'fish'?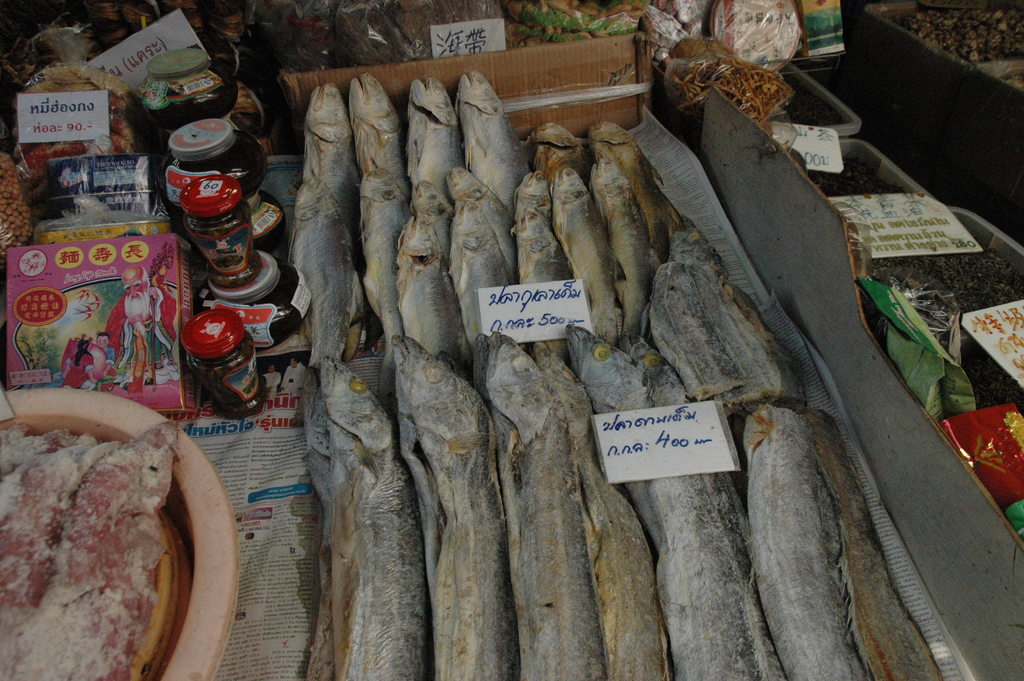
left=560, top=330, right=785, bottom=680
